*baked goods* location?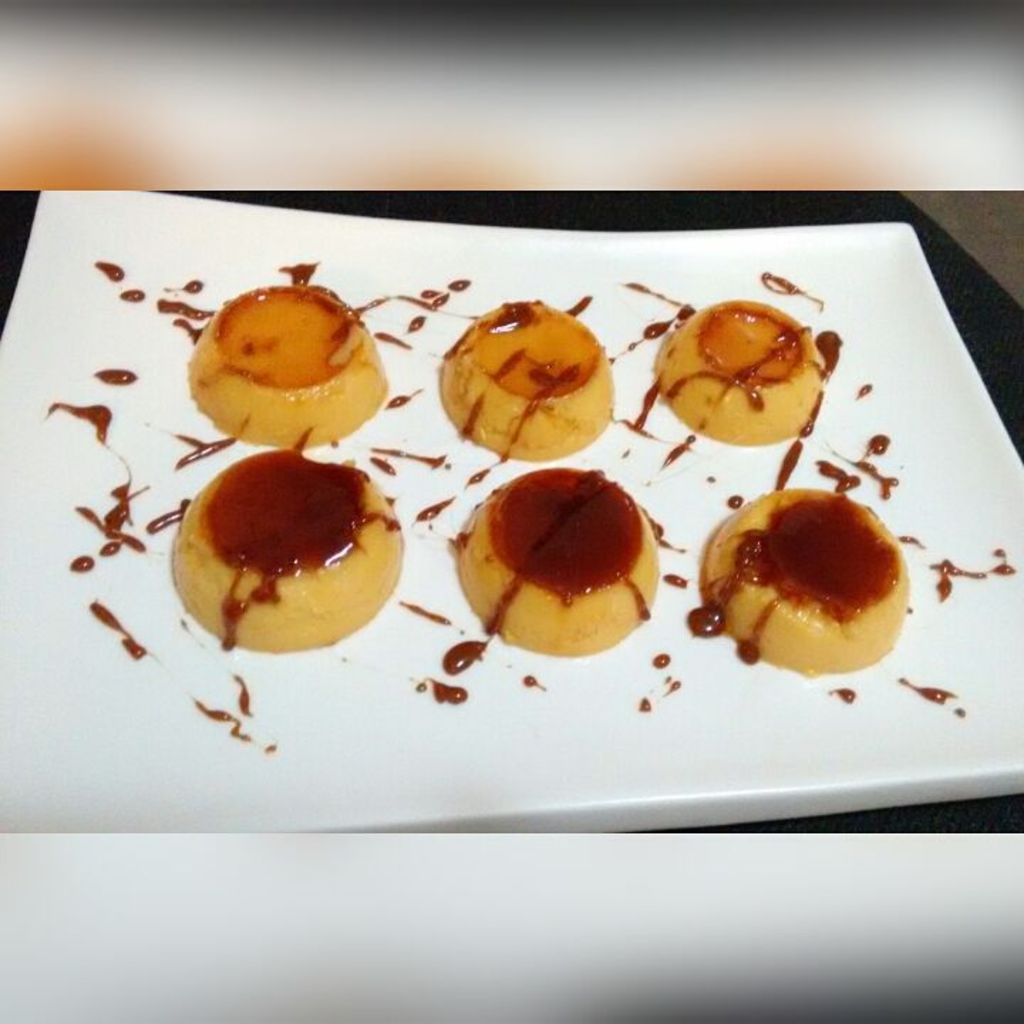
<box>695,484,930,667</box>
